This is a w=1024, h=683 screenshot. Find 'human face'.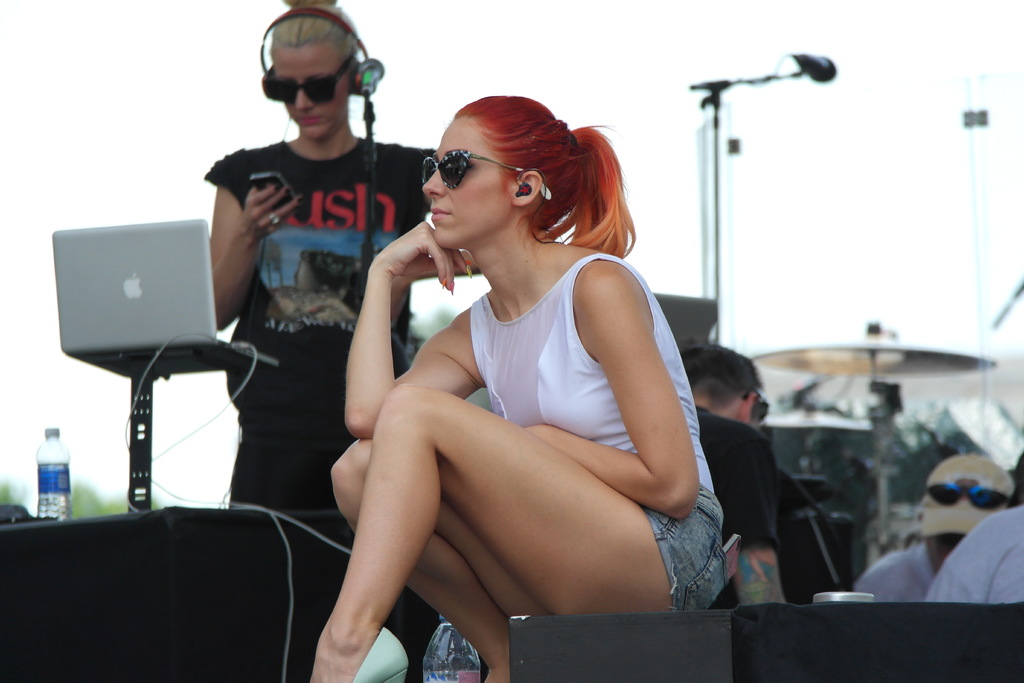
Bounding box: (285,50,342,142).
